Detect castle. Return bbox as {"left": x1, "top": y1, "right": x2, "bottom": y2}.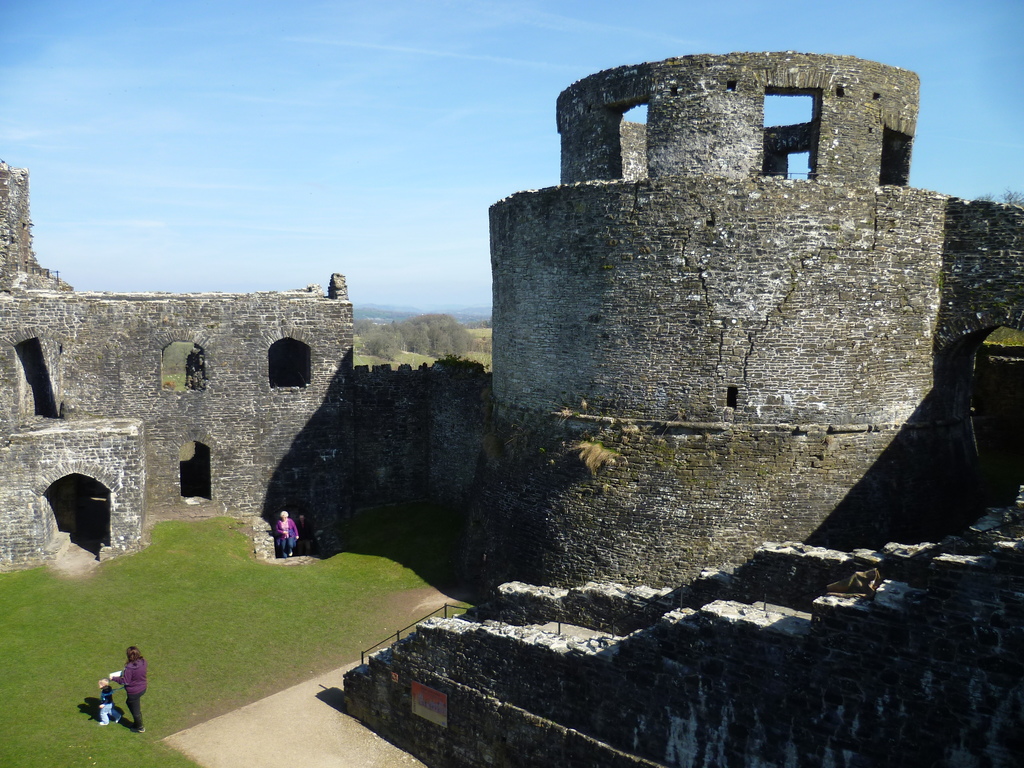
{"left": 0, "top": 51, "right": 1023, "bottom": 767}.
